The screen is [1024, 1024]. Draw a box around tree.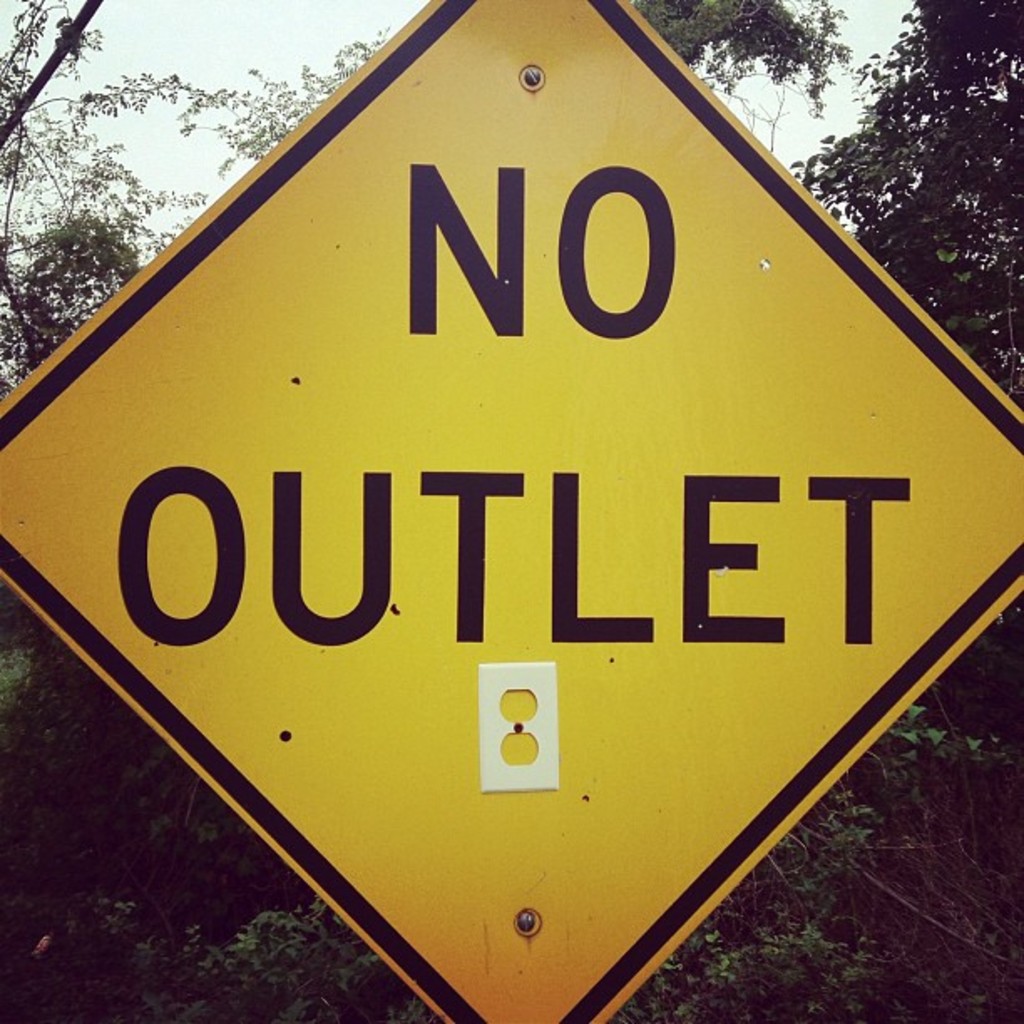
786, 0, 1022, 415.
